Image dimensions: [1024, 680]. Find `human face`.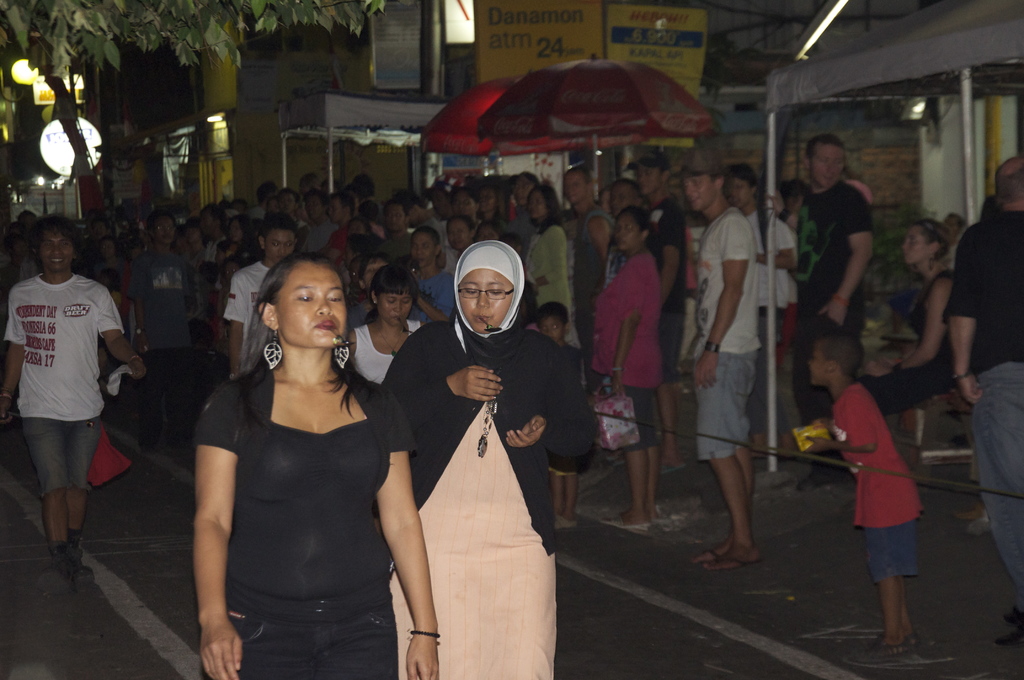
{"x1": 733, "y1": 181, "x2": 750, "y2": 204}.
